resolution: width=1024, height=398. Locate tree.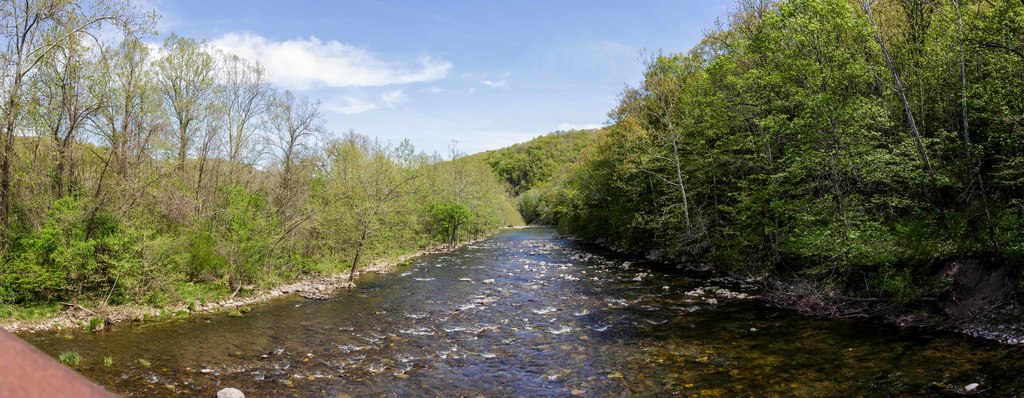
region(19, 29, 321, 318).
